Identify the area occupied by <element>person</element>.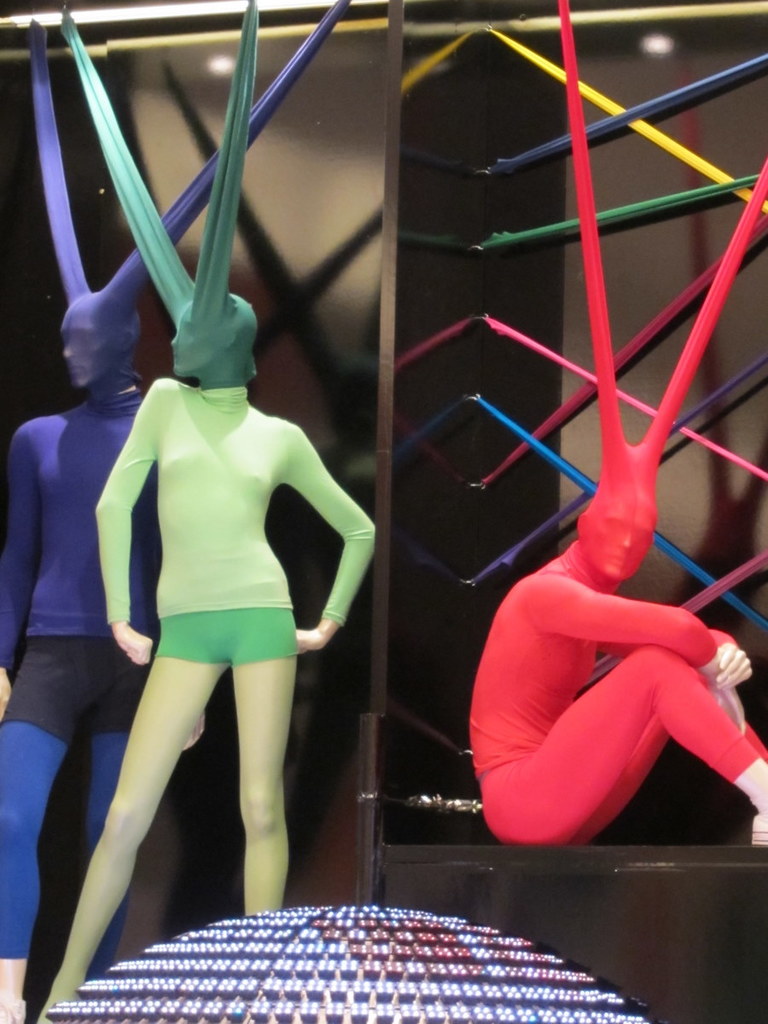
Area: left=466, top=0, right=767, bottom=845.
